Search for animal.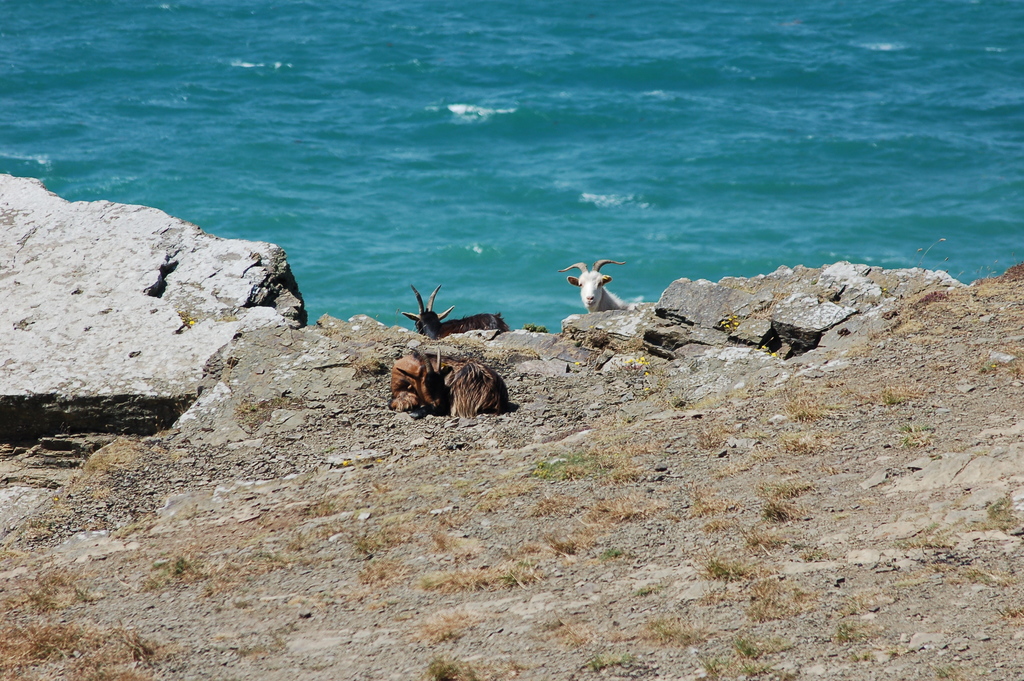
Found at rect(559, 254, 635, 316).
